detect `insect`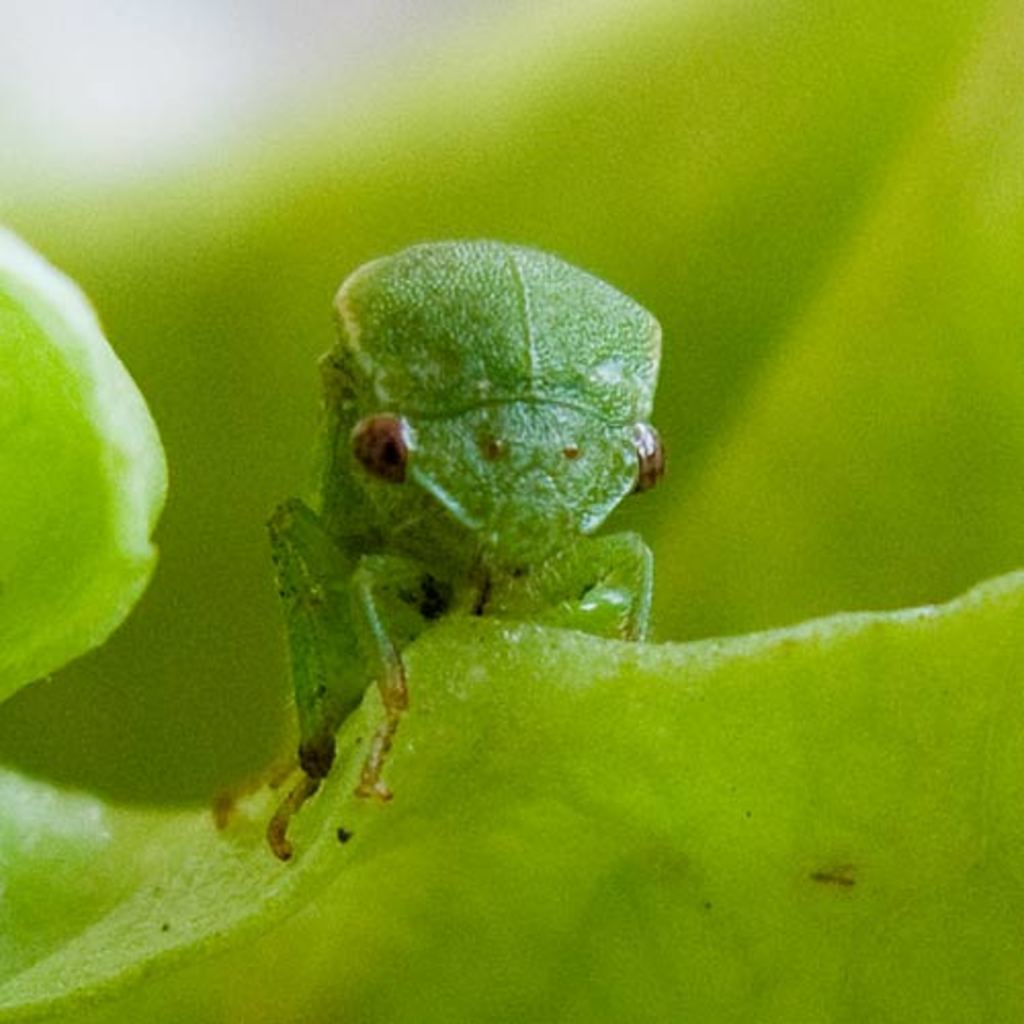
[205,233,670,858]
